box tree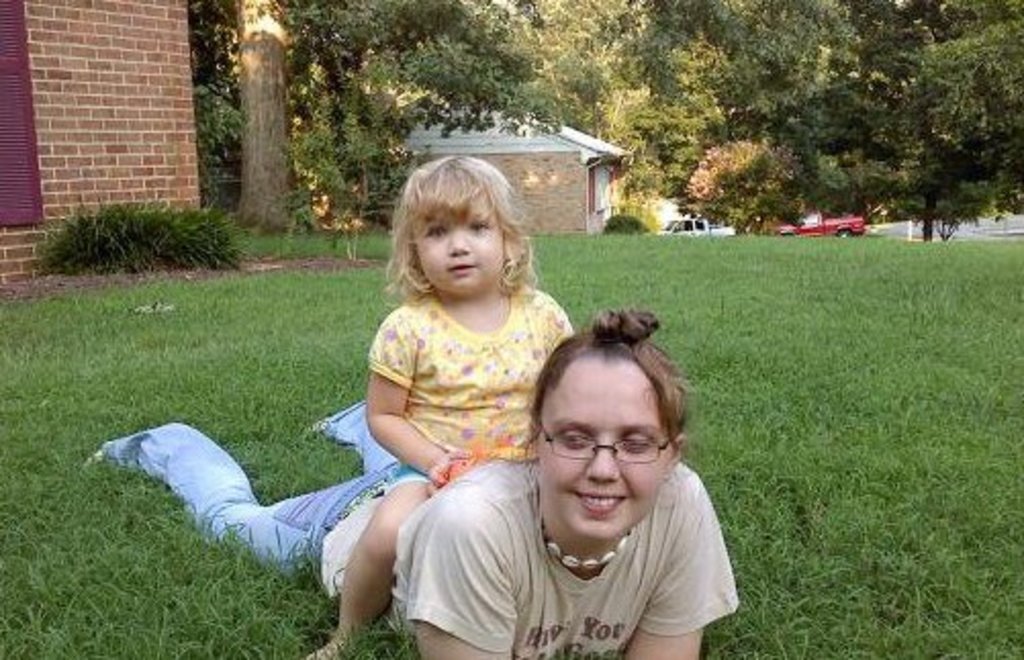
locate(507, 0, 738, 208)
